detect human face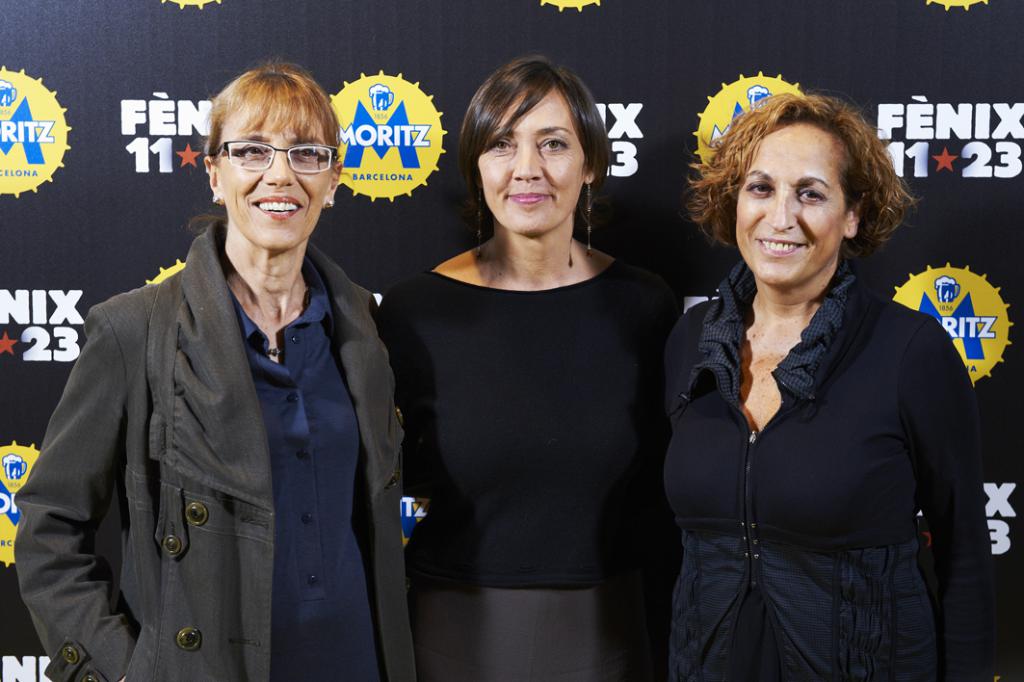
(732,118,845,283)
